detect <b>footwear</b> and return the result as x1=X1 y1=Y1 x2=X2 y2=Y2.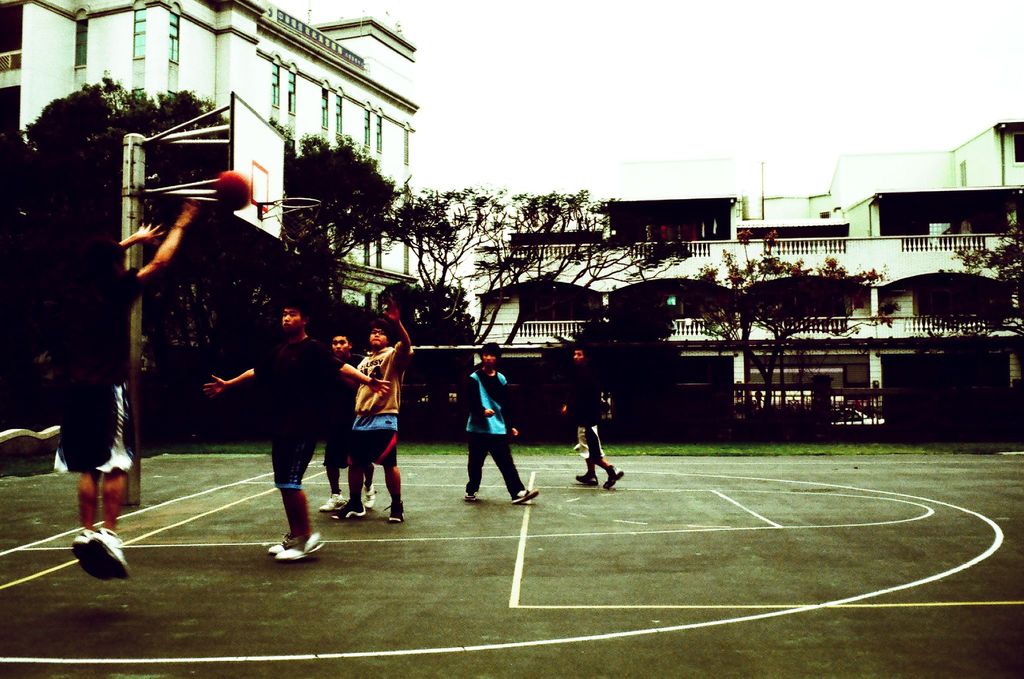
x1=575 y1=470 x2=600 y2=486.
